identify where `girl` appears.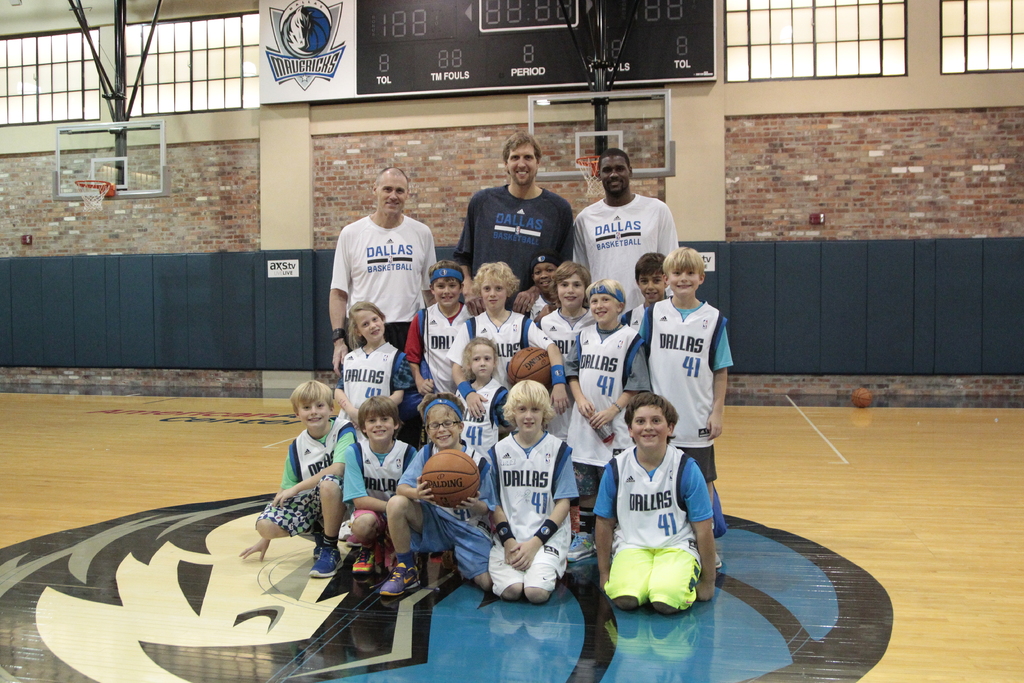
Appears at box(486, 375, 585, 597).
